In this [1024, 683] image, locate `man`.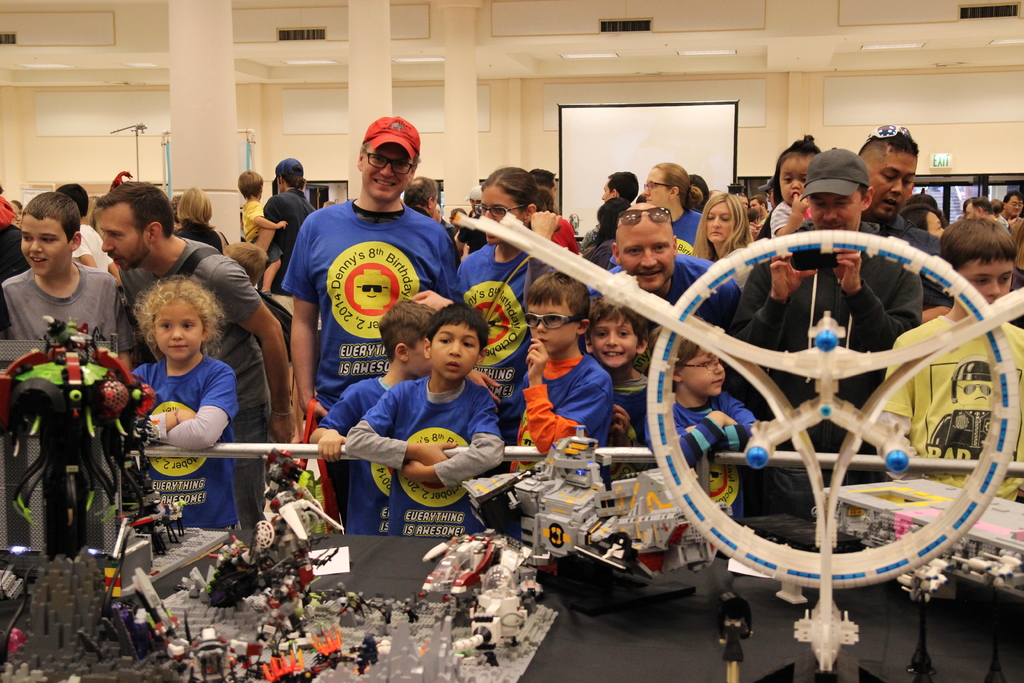
Bounding box: [x1=252, y1=157, x2=317, y2=290].
